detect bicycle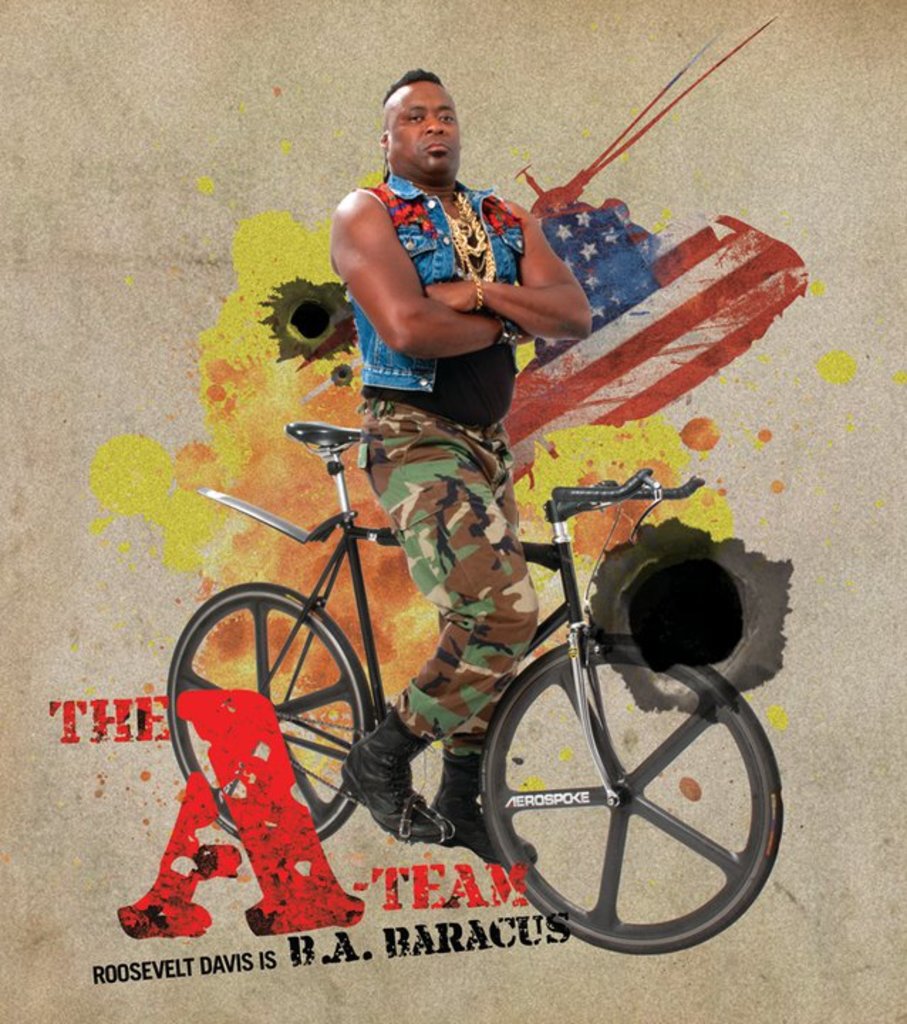
[left=145, top=368, right=768, bottom=951]
